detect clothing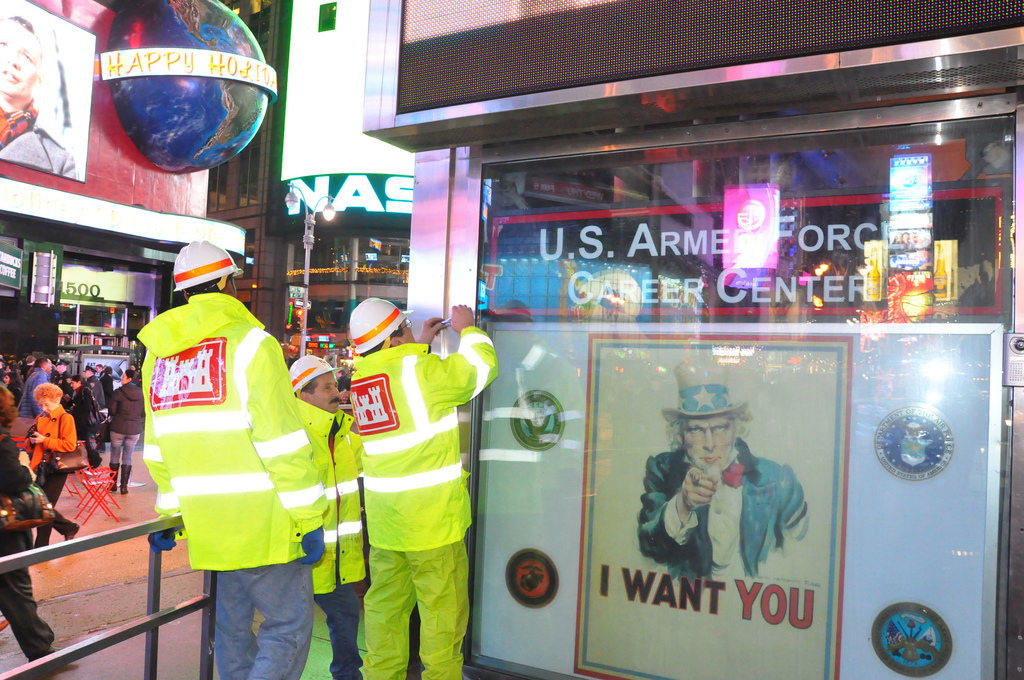
(334, 310, 487, 667)
